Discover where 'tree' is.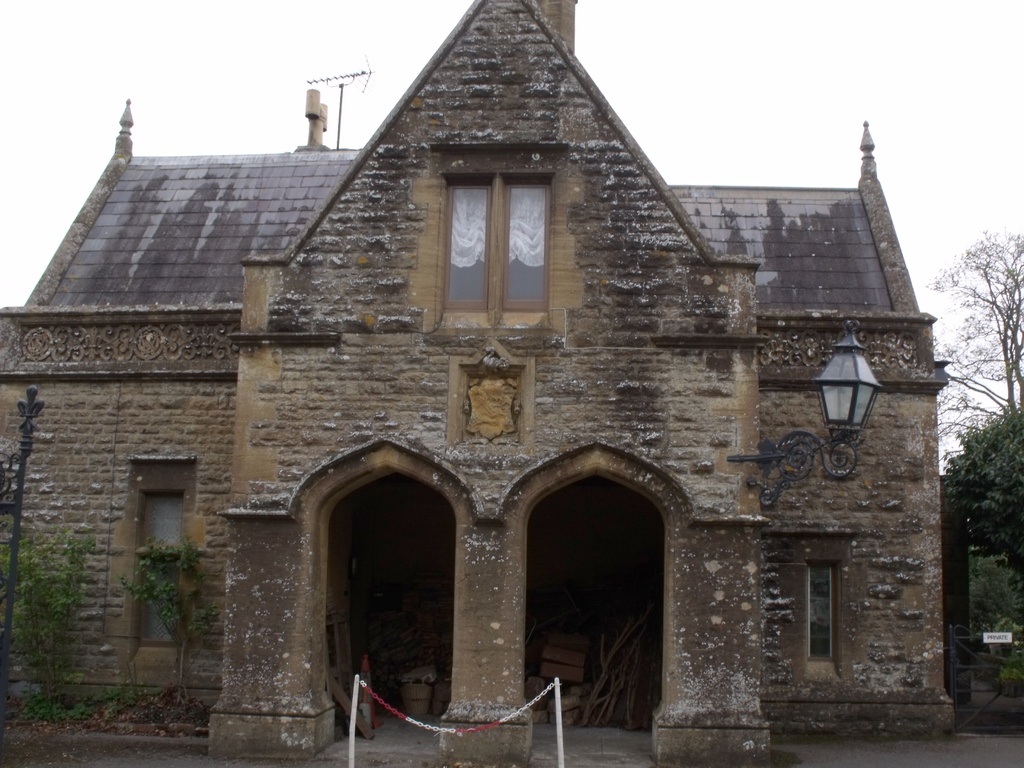
Discovered at bbox=[932, 385, 1023, 620].
